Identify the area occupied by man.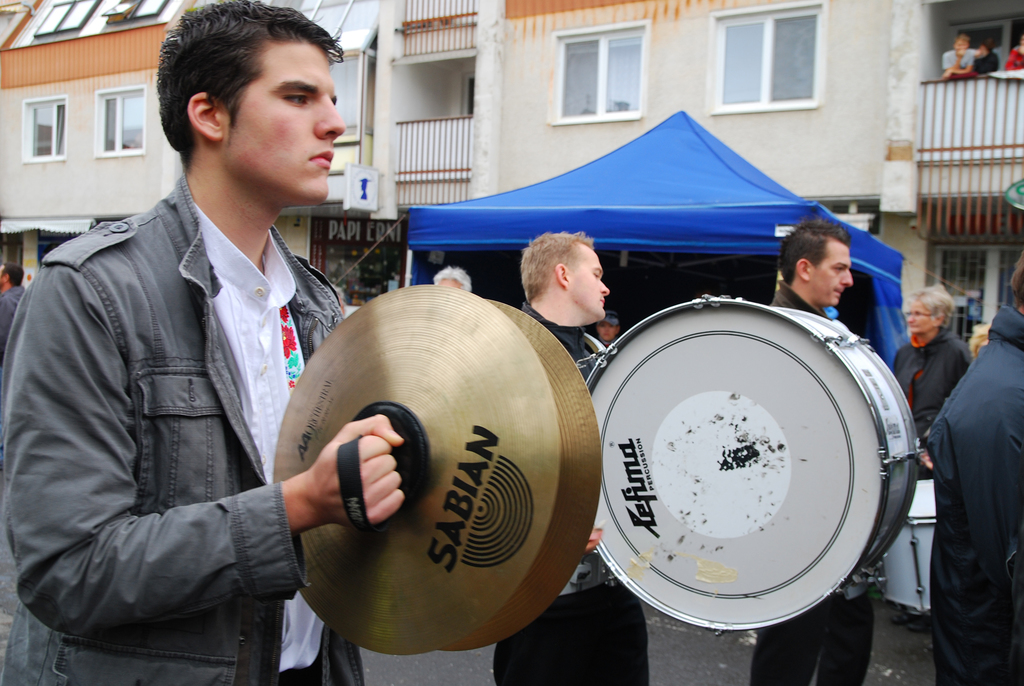
Area: <region>931, 249, 1023, 685</region>.
